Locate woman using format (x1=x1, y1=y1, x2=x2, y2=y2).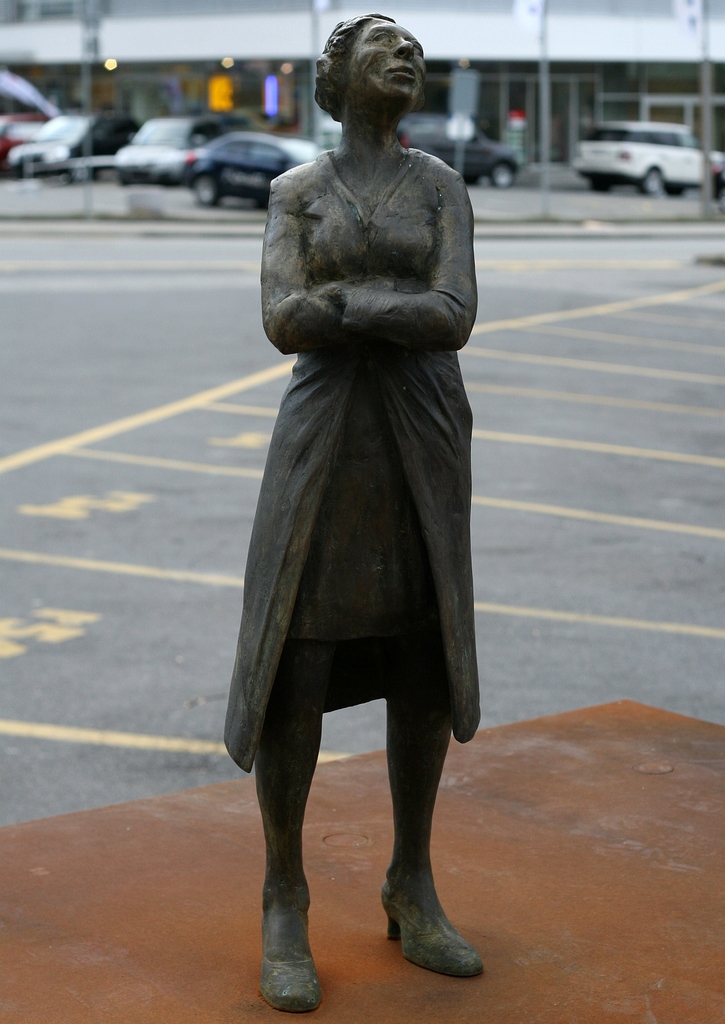
(x1=173, y1=13, x2=486, y2=1023).
